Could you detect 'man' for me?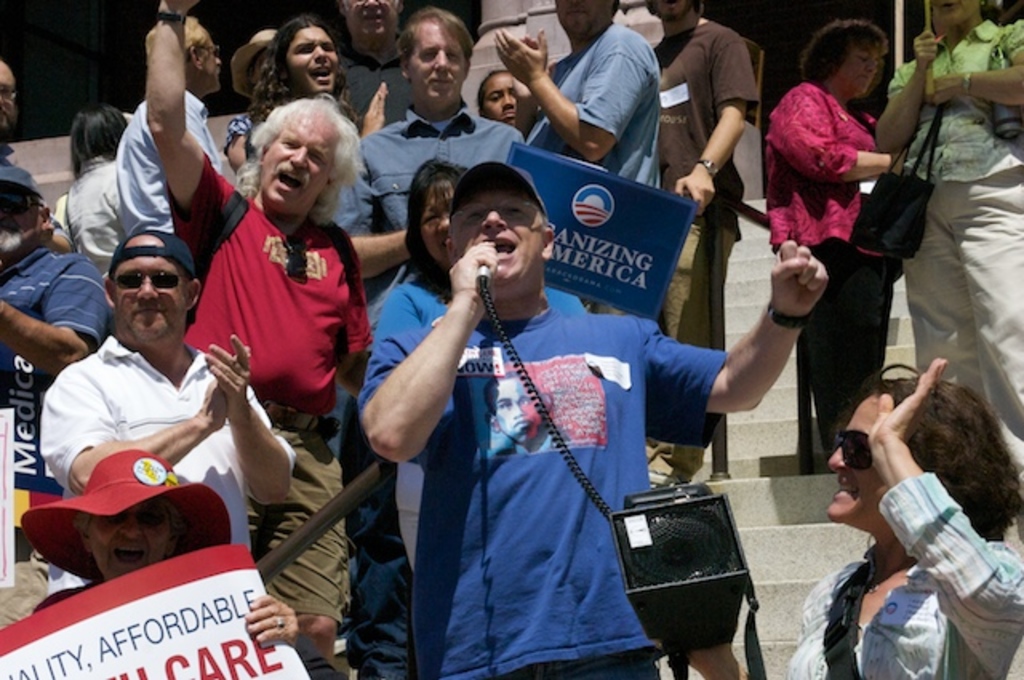
Detection result: [x1=315, y1=5, x2=530, y2=296].
